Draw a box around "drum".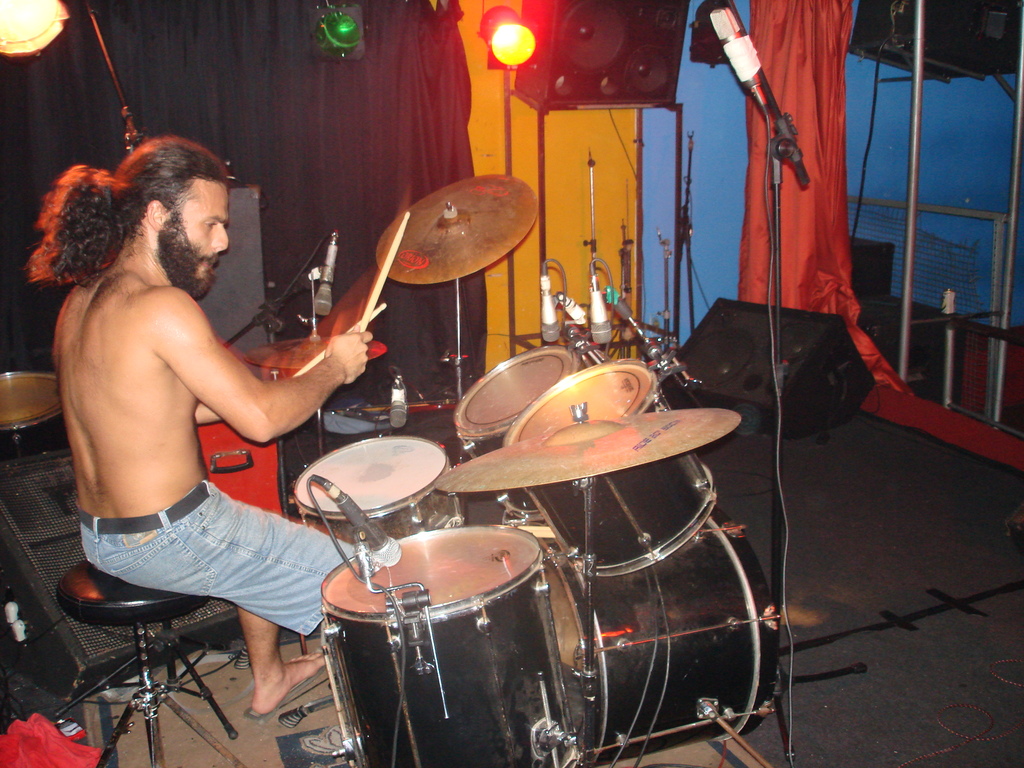
crop(544, 516, 782, 755).
